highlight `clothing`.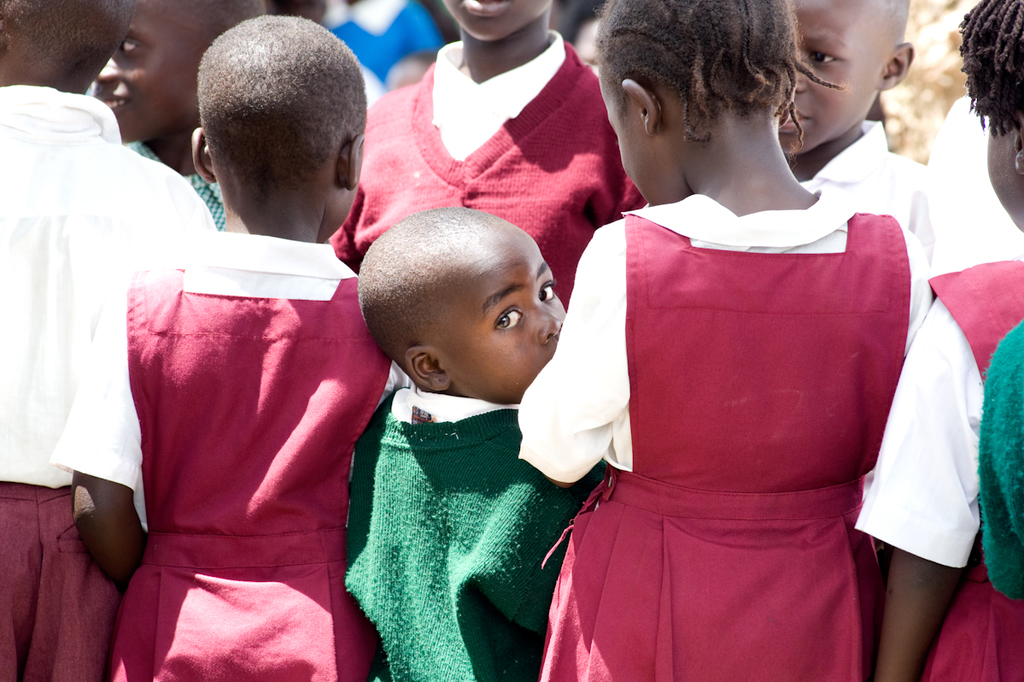
Highlighted region: bbox=(335, 379, 605, 681).
